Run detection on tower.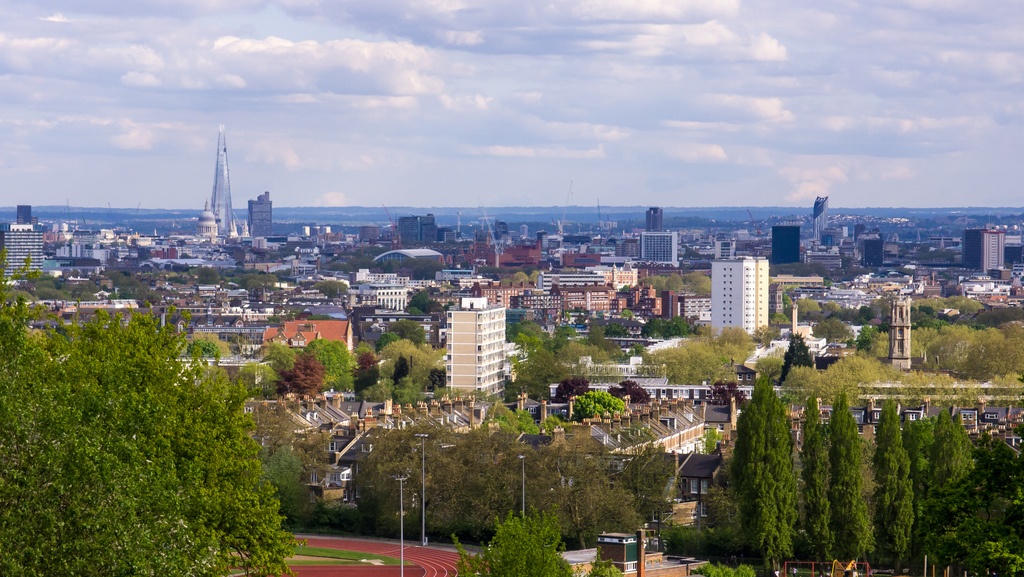
Result: 0,220,35,275.
